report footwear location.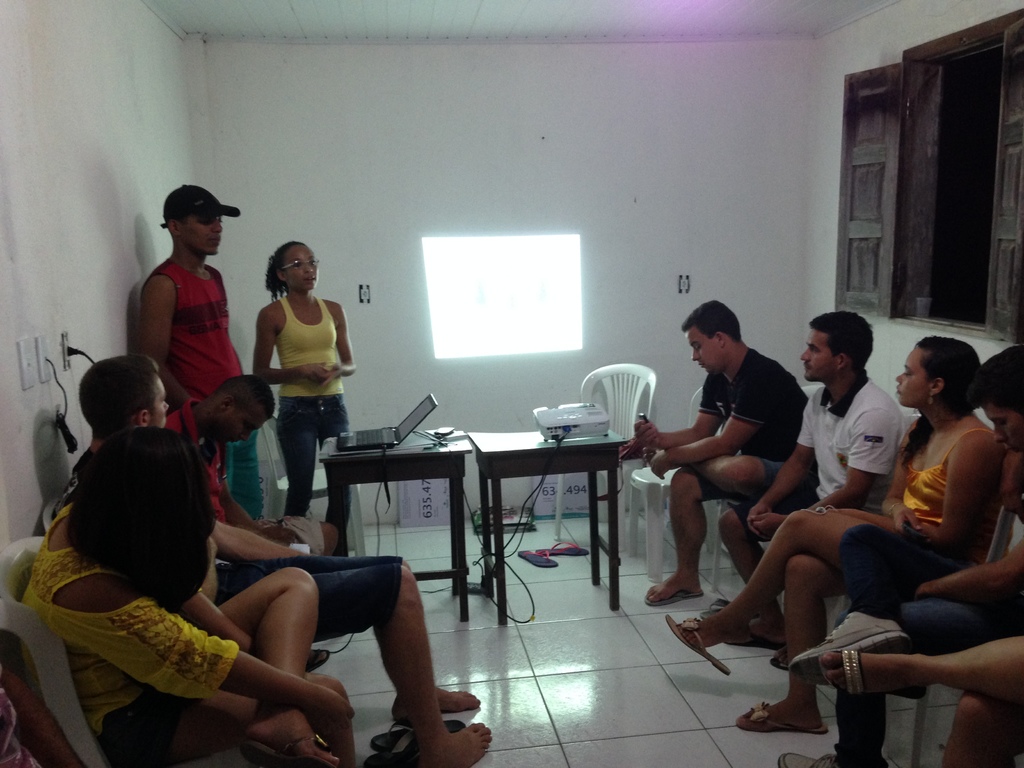
Report: l=242, t=737, r=333, b=767.
